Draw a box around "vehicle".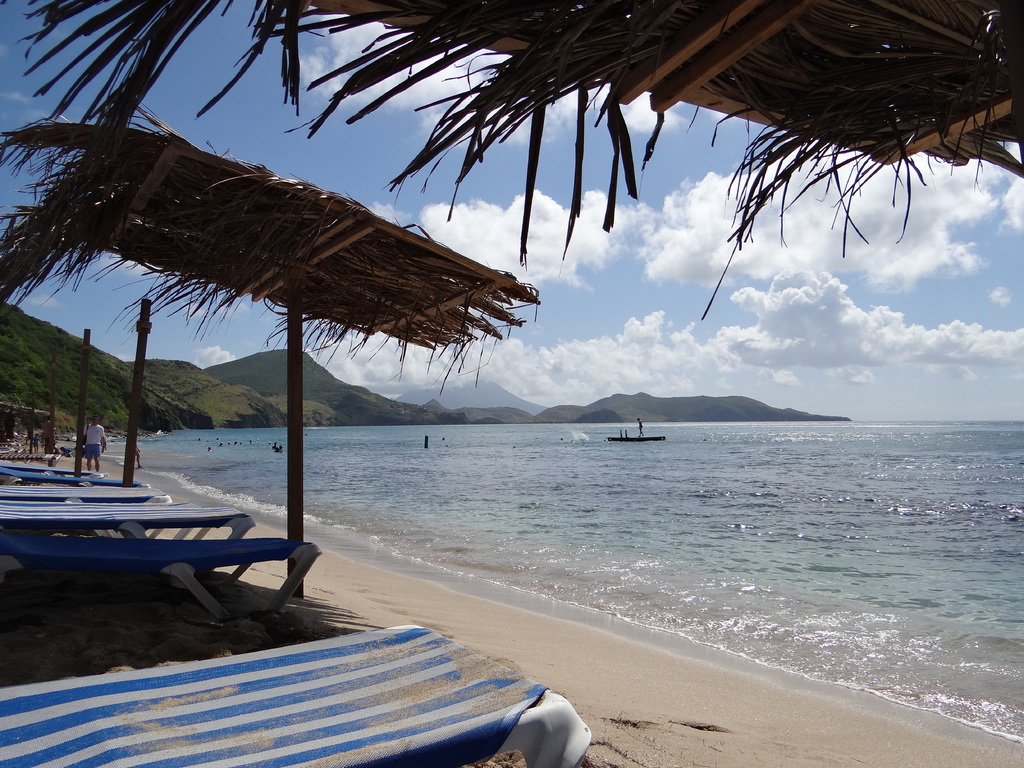
select_region(604, 433, 668, 444).
